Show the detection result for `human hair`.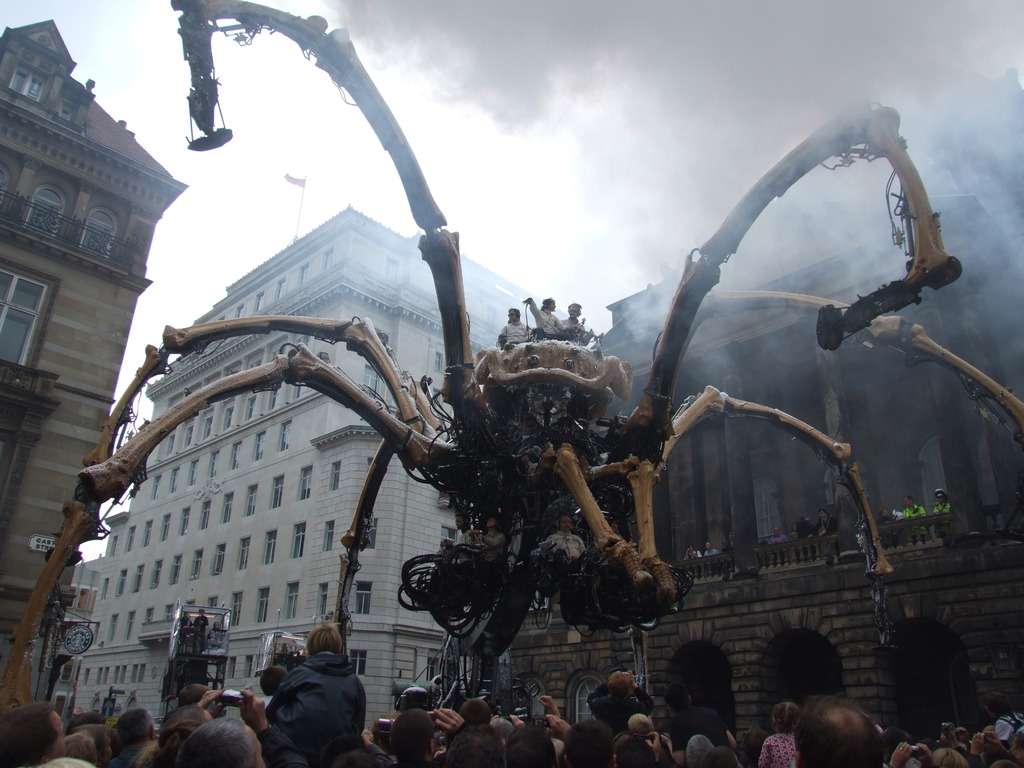
box=[177, 684, 209, 701].
